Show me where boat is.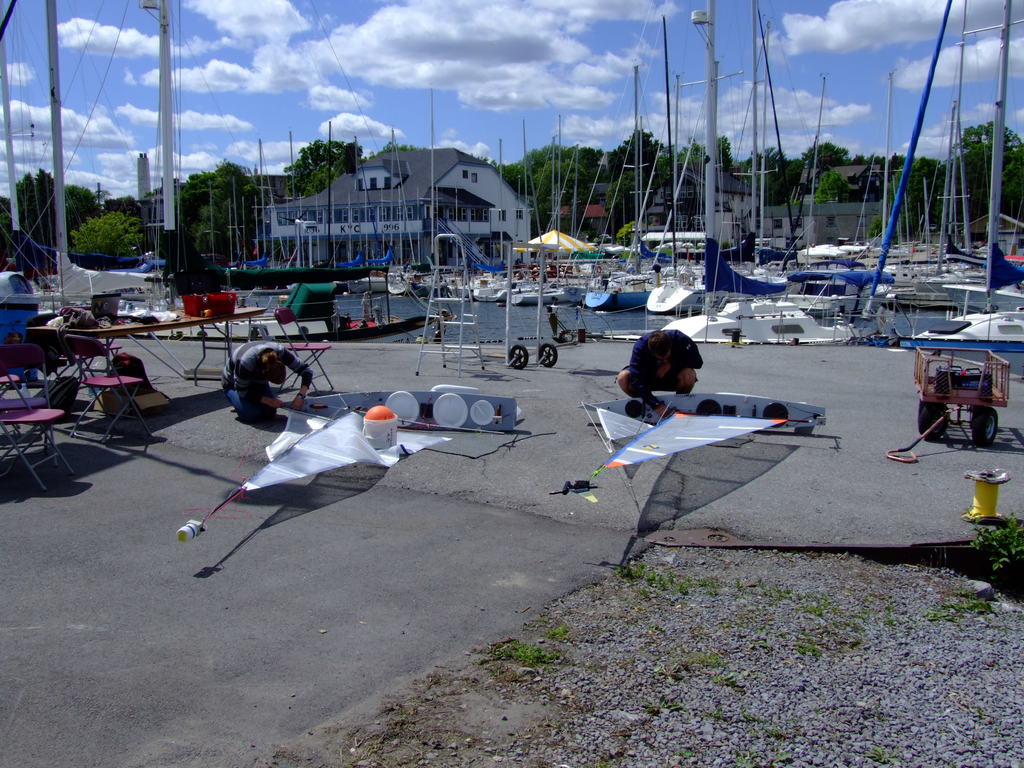
boat is at bbox=(118, 257, 448, 345).
